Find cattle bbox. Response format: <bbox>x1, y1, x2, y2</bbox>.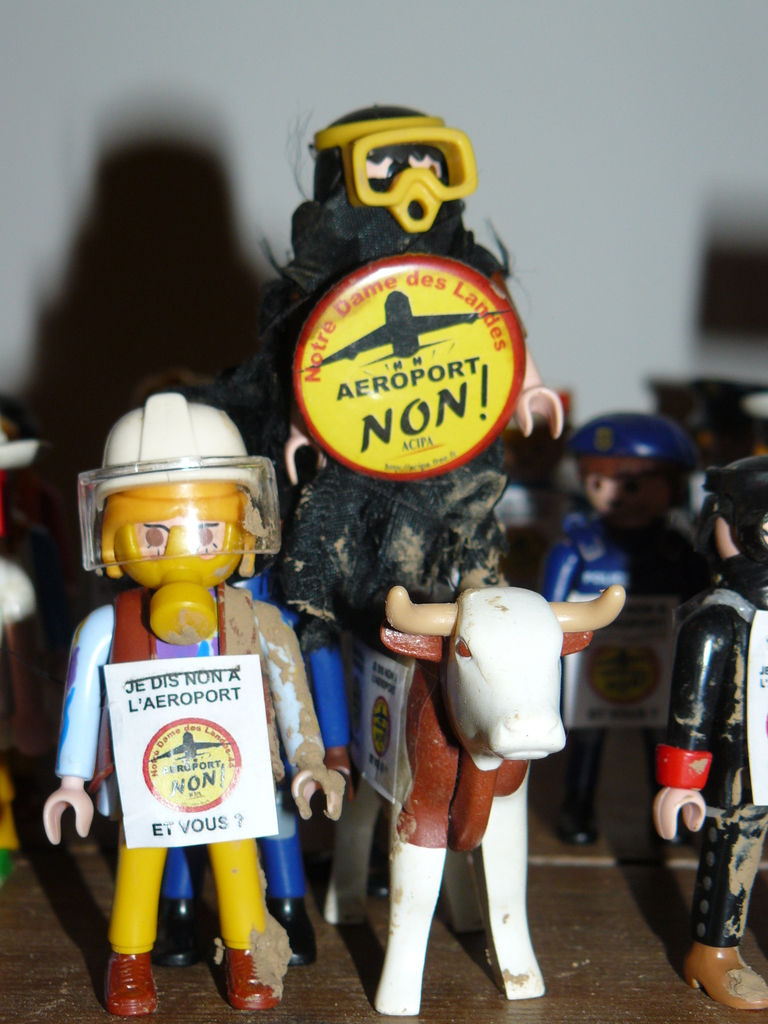
<bbox>333, 580, 625, 1023</bbox>.
